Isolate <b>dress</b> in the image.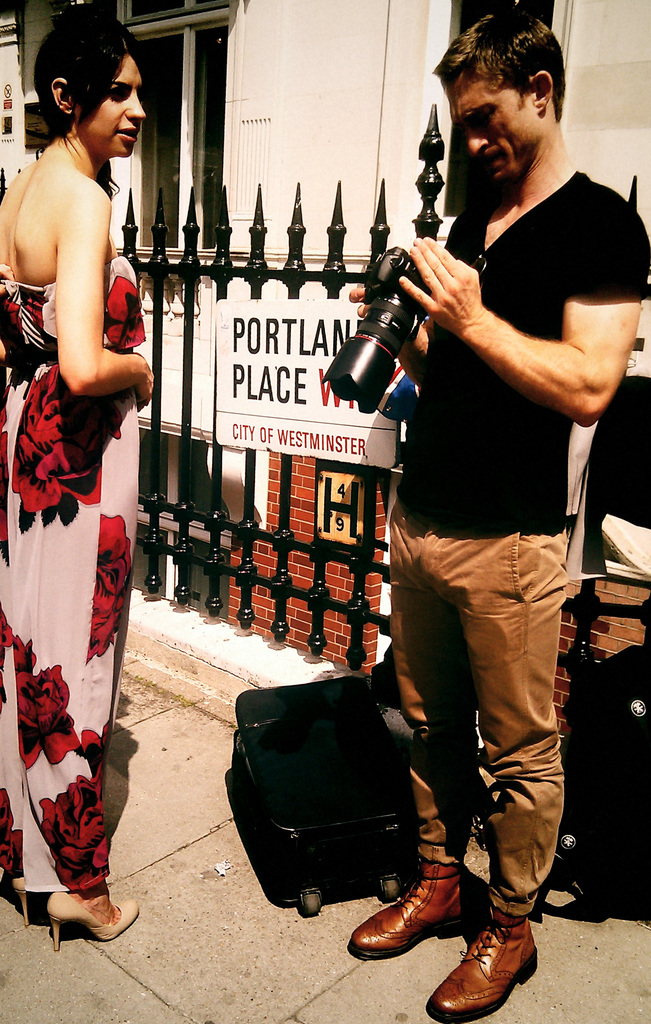
Isolated region: <bbox>0, 216, 139, 906</bbox>.
